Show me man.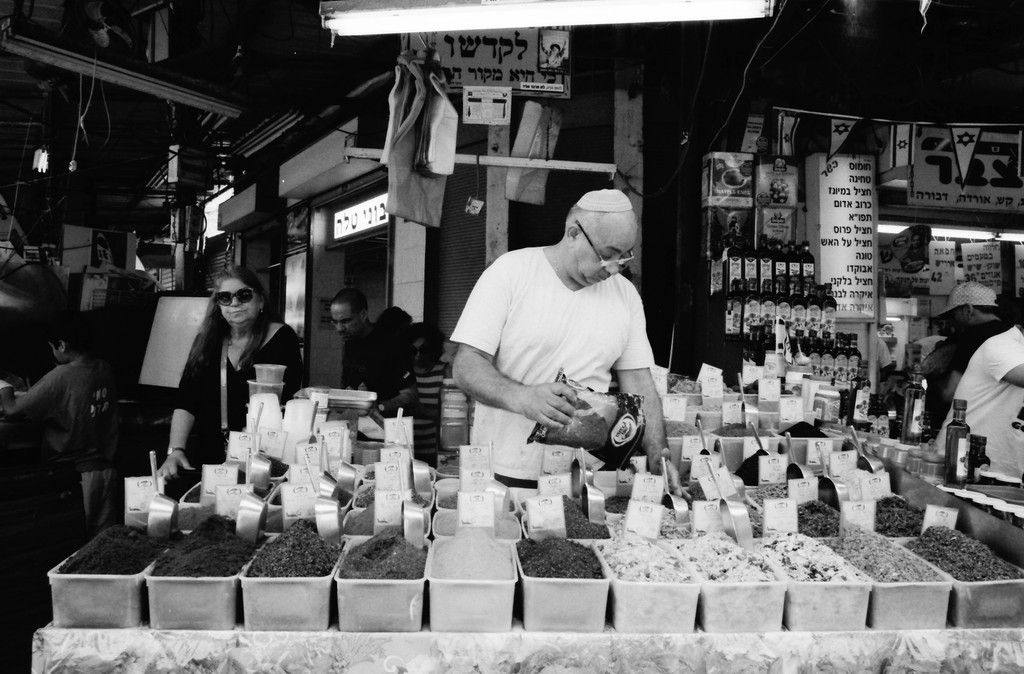
man is here: pyautogui.locateOnScreen(929, 322, 1023, 482).
